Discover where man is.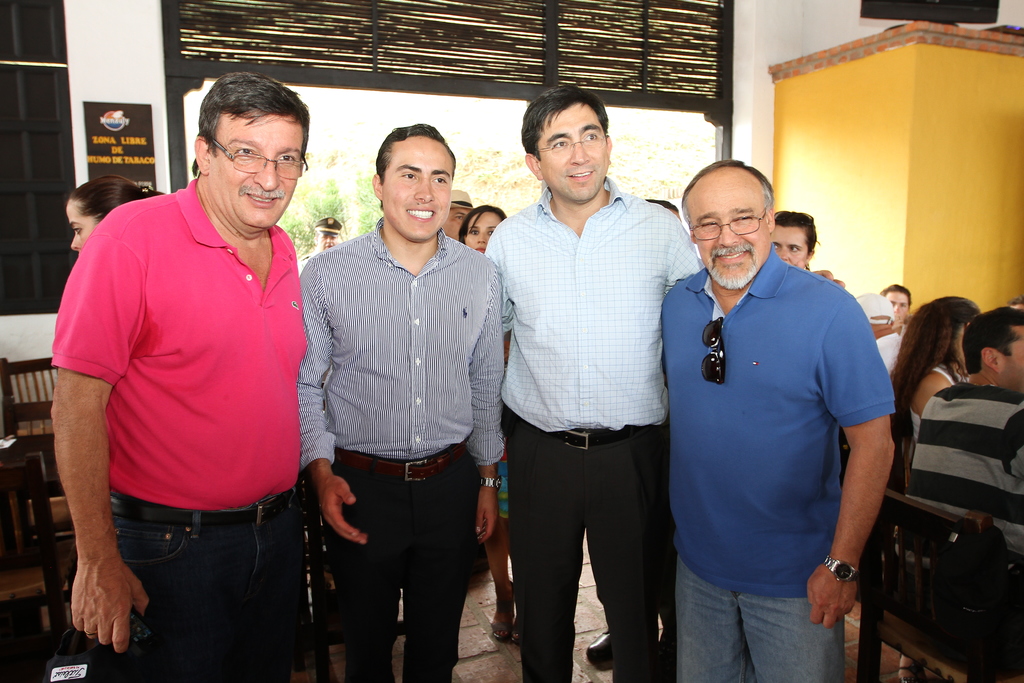
Discovered at pyautogui.locateOnScreen(897, 306, 1023, 682).
